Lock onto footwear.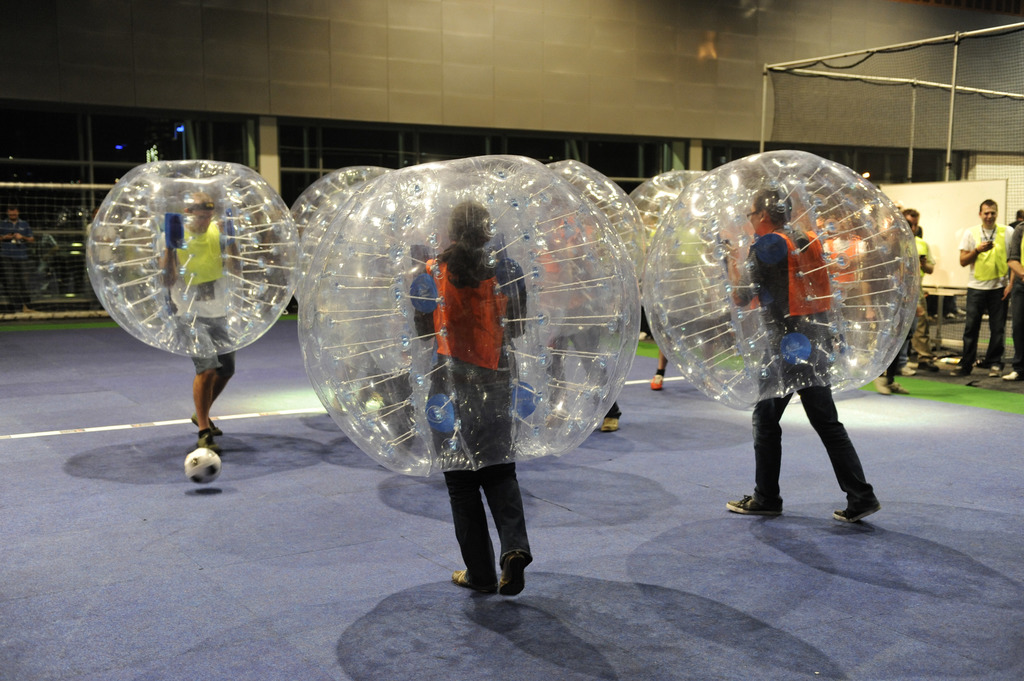
Locked: {"left": 988, "top": 359, "right": 1003, "bottom": 377}.
